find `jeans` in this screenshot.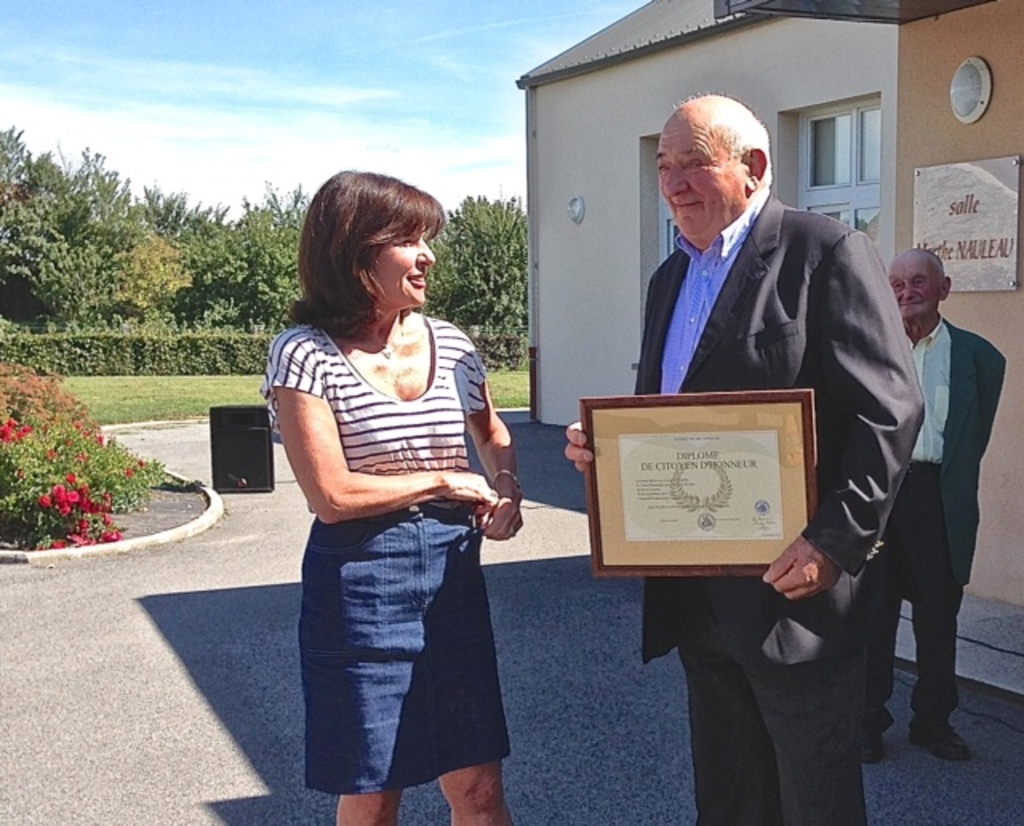
The bounding box for `jeans` is (293,485,531,783).
